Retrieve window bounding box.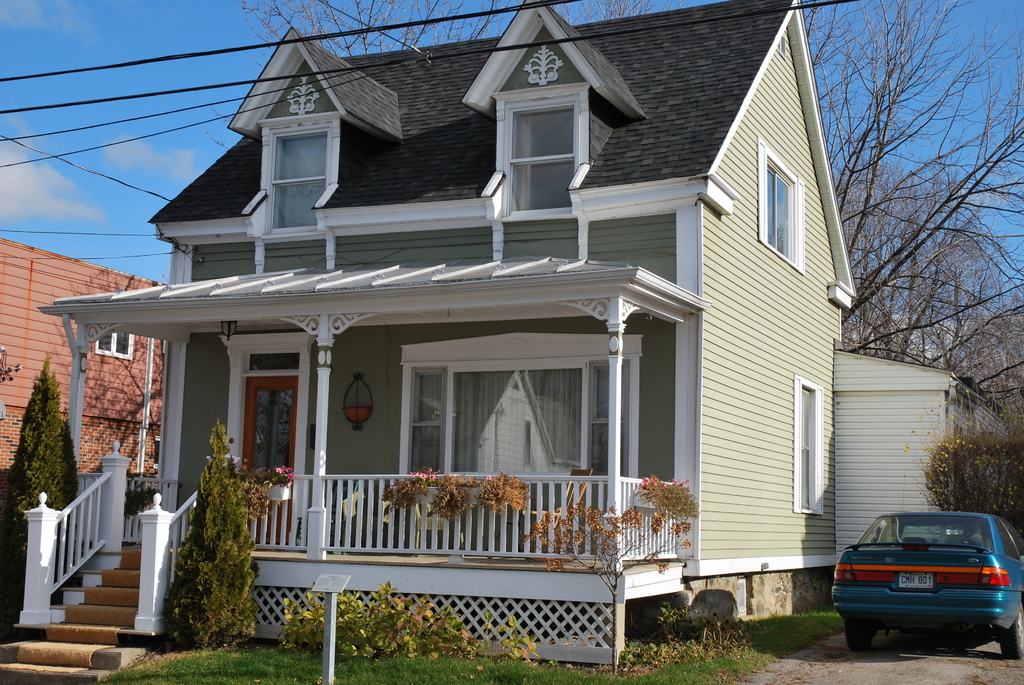
Bounding box: detection(755, 136, 824, 255).
